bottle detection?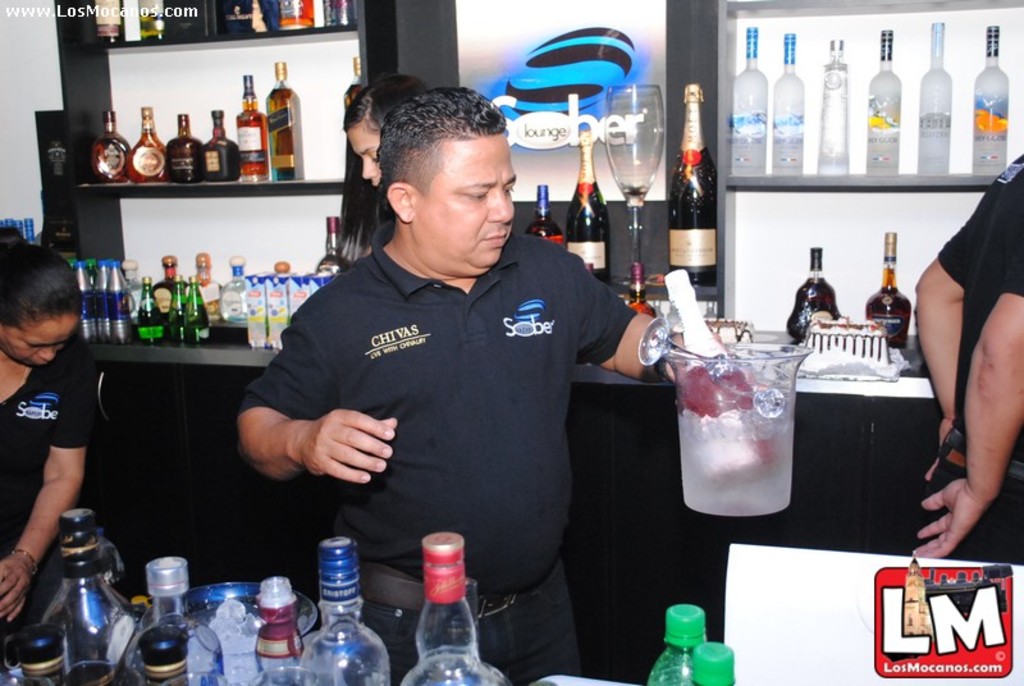
<bbox>771, 32, 805, 177</bbox>
